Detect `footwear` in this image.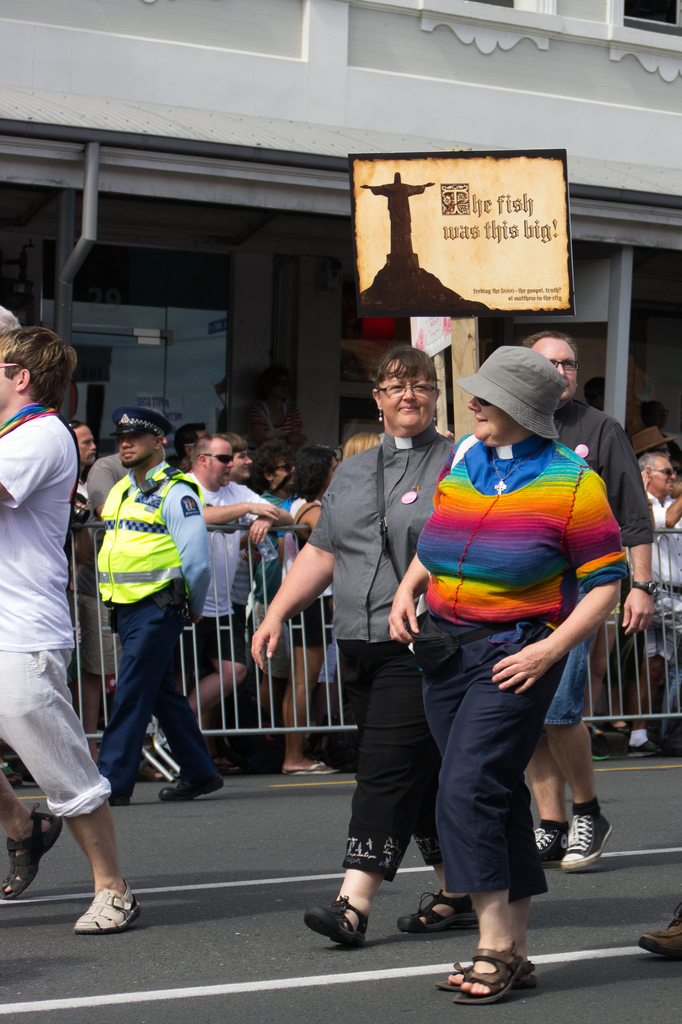
Detection: pyautogui.locateOnScreen(69, 882, 140, 934).
